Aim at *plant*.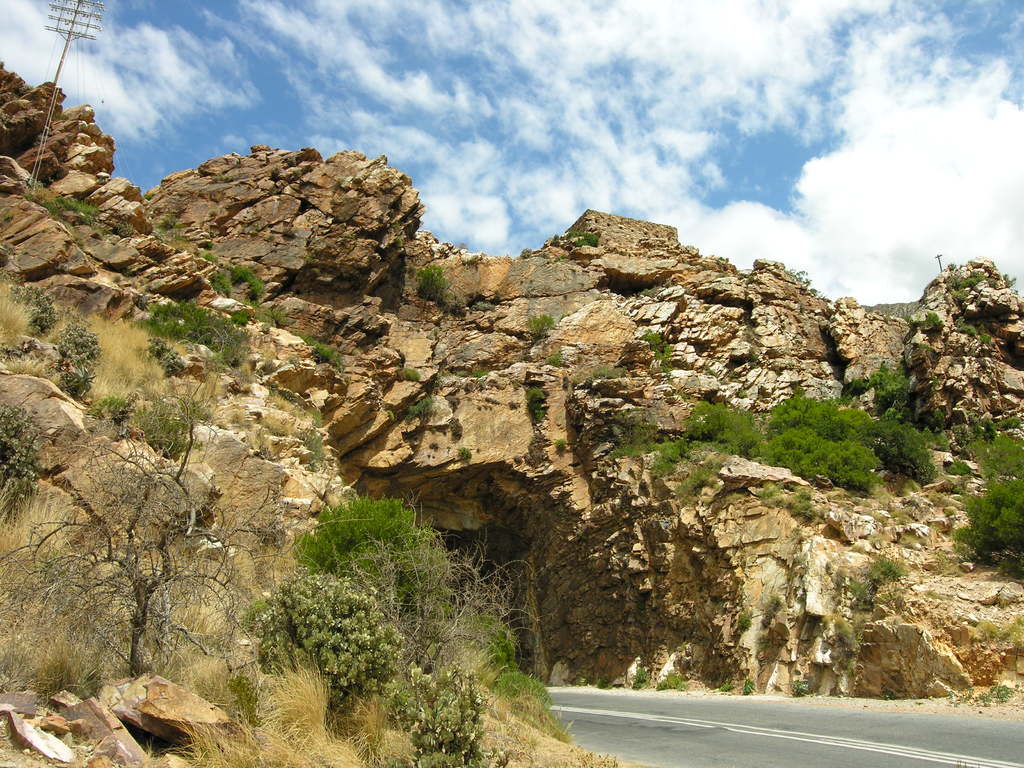
Aimed at (986,276,996,290).
